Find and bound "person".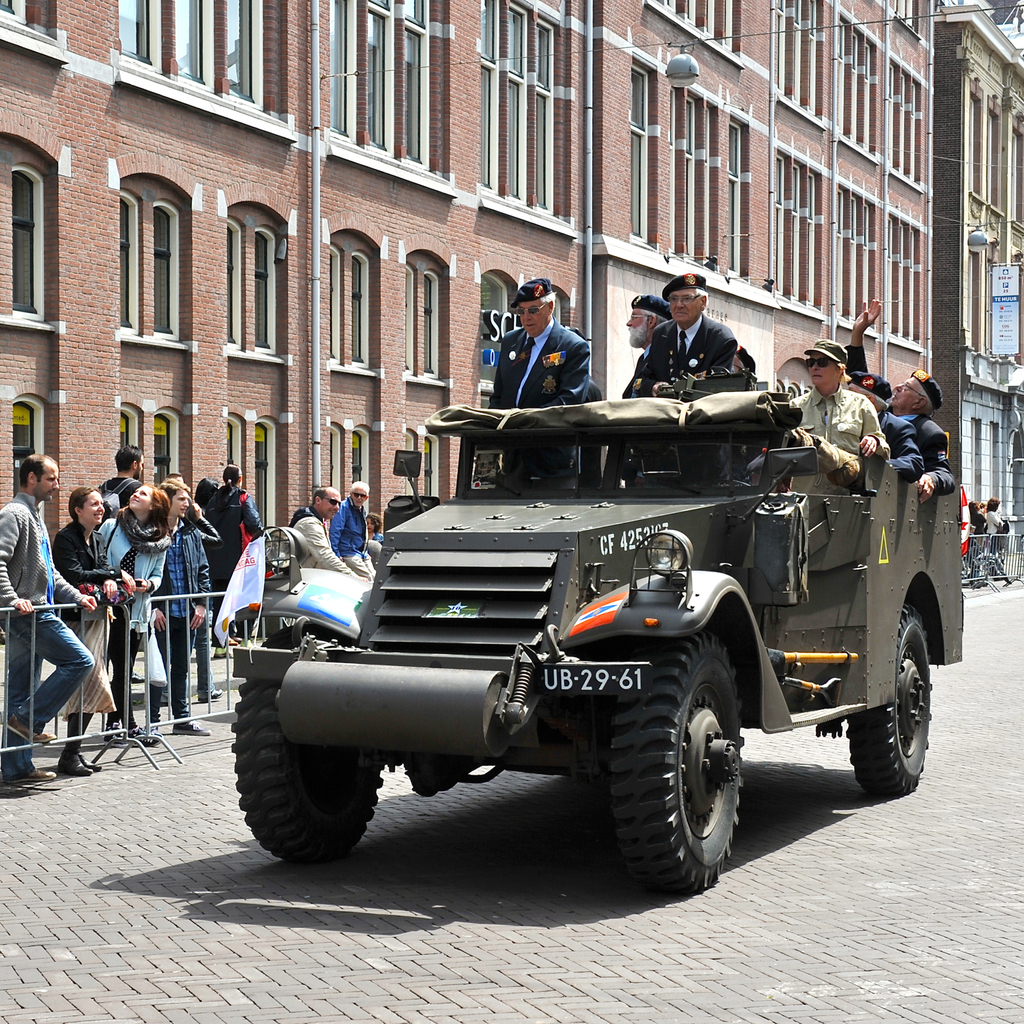
Bound: 205/461/271/652.
